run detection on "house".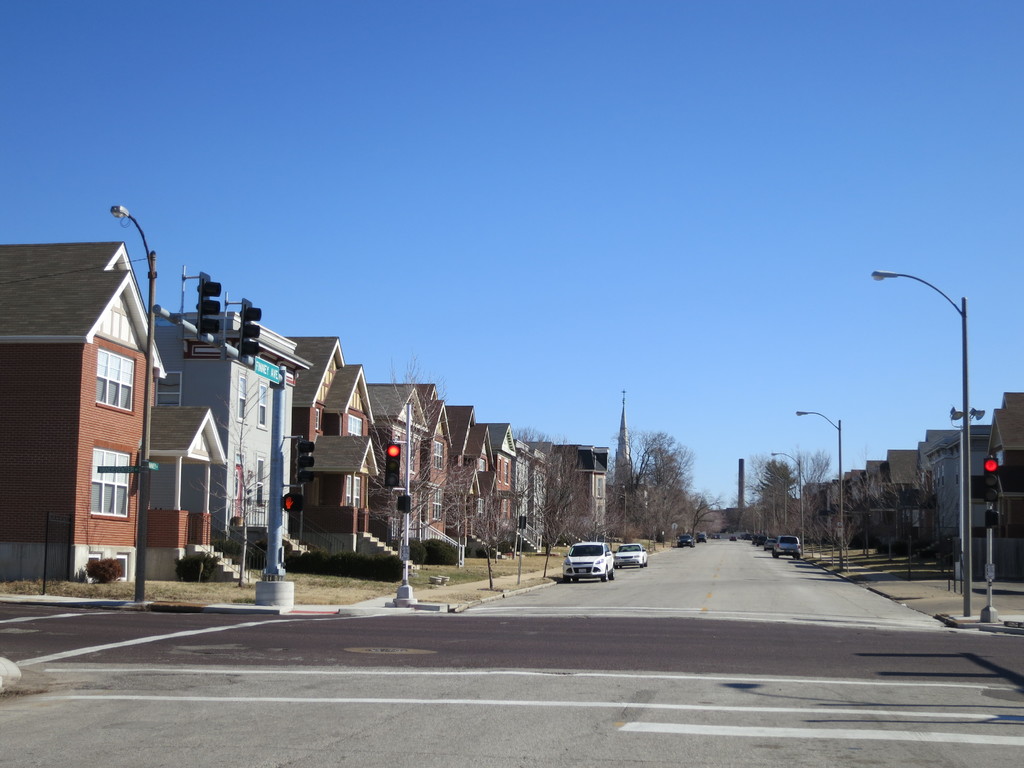
Result: <bbox>557, 438, 621, 535</bbox>.
